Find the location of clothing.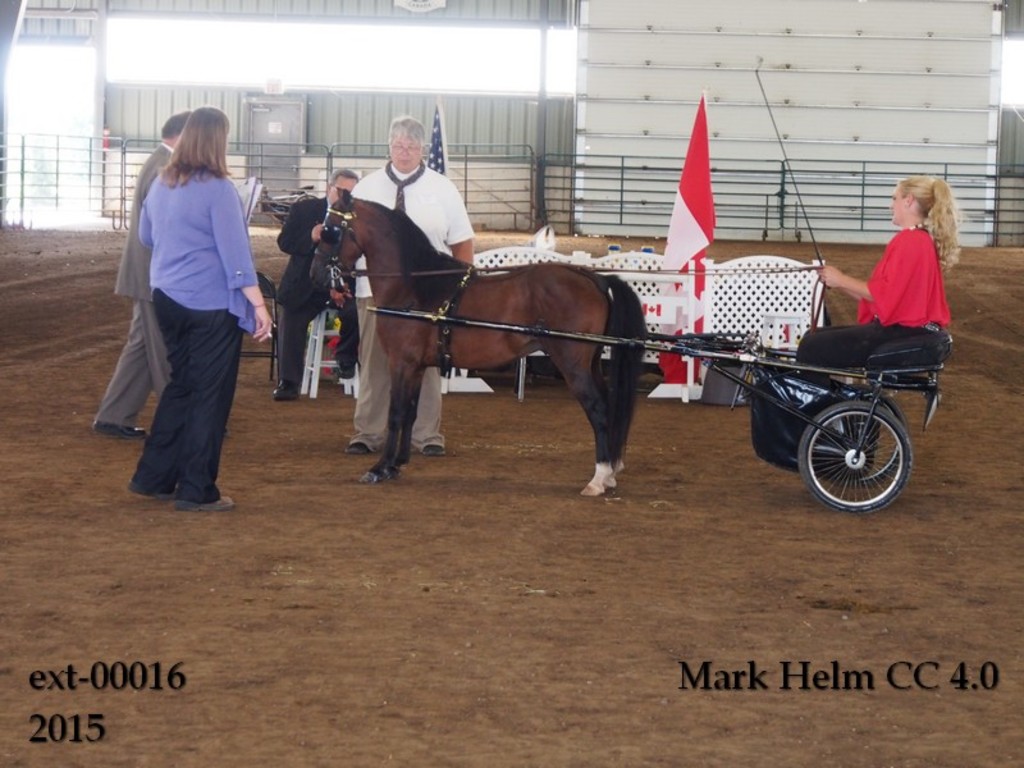
Location: 797/229/950/390.
